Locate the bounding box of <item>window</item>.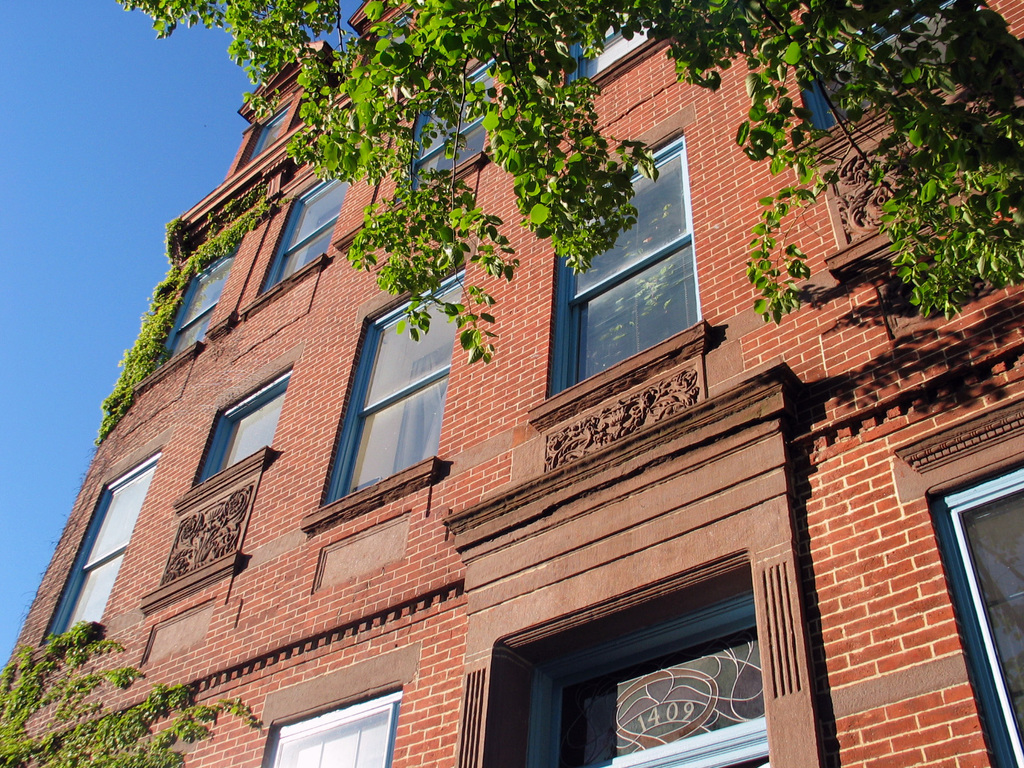
Bounding box: 252,628,421,767.
